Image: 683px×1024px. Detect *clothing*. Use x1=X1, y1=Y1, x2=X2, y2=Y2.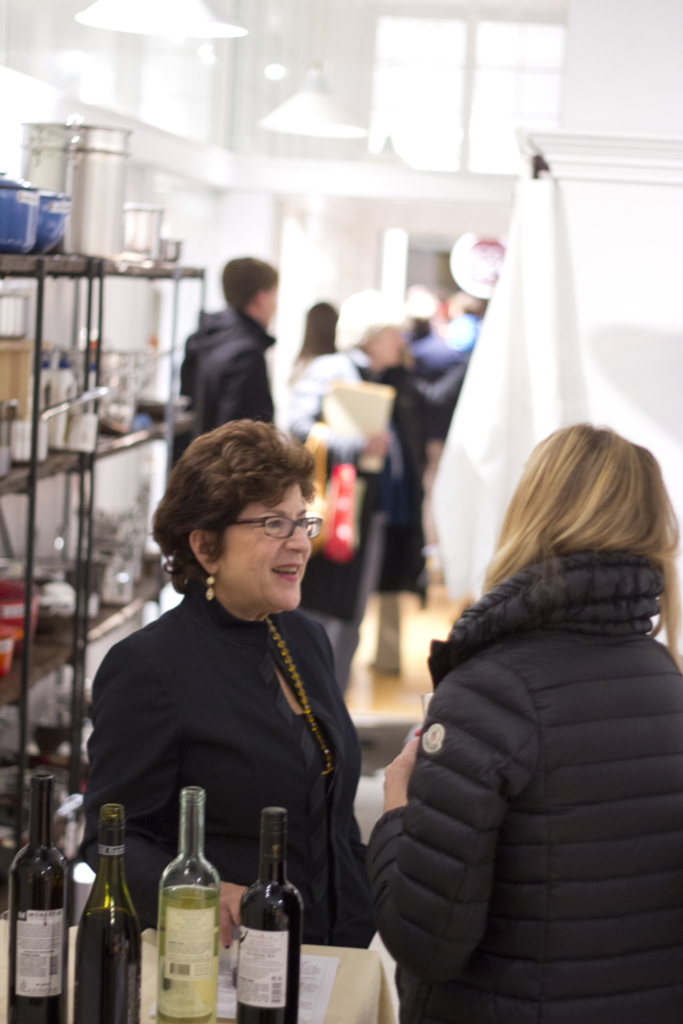
x1=175, y1=297, x2=268, y2=456.
